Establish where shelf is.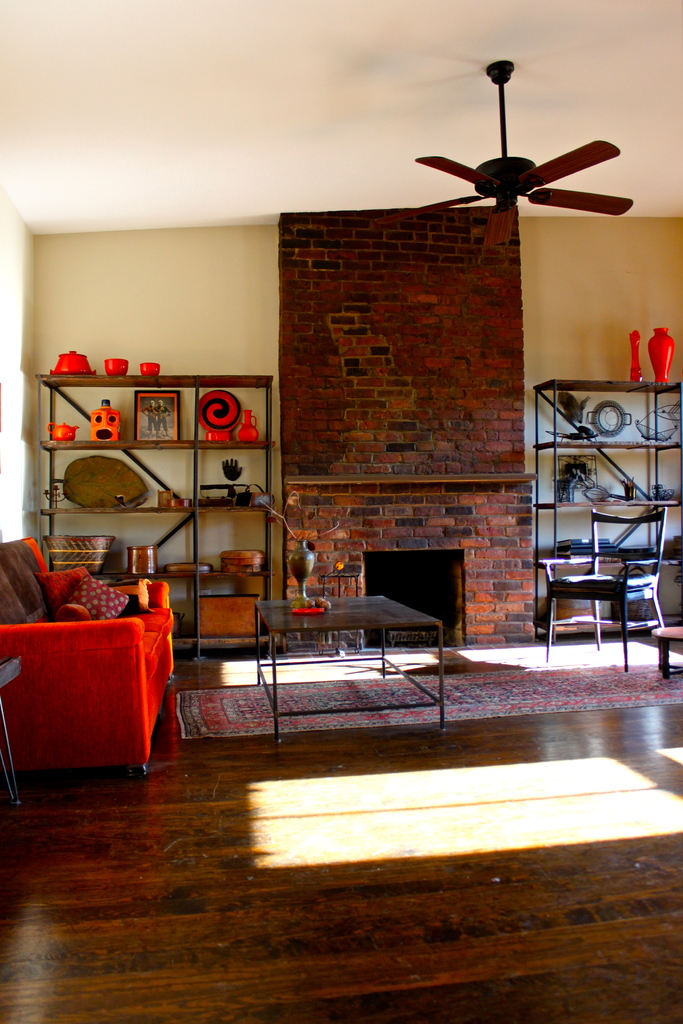
Established at <region>515, 388, 680, 451</region>.
